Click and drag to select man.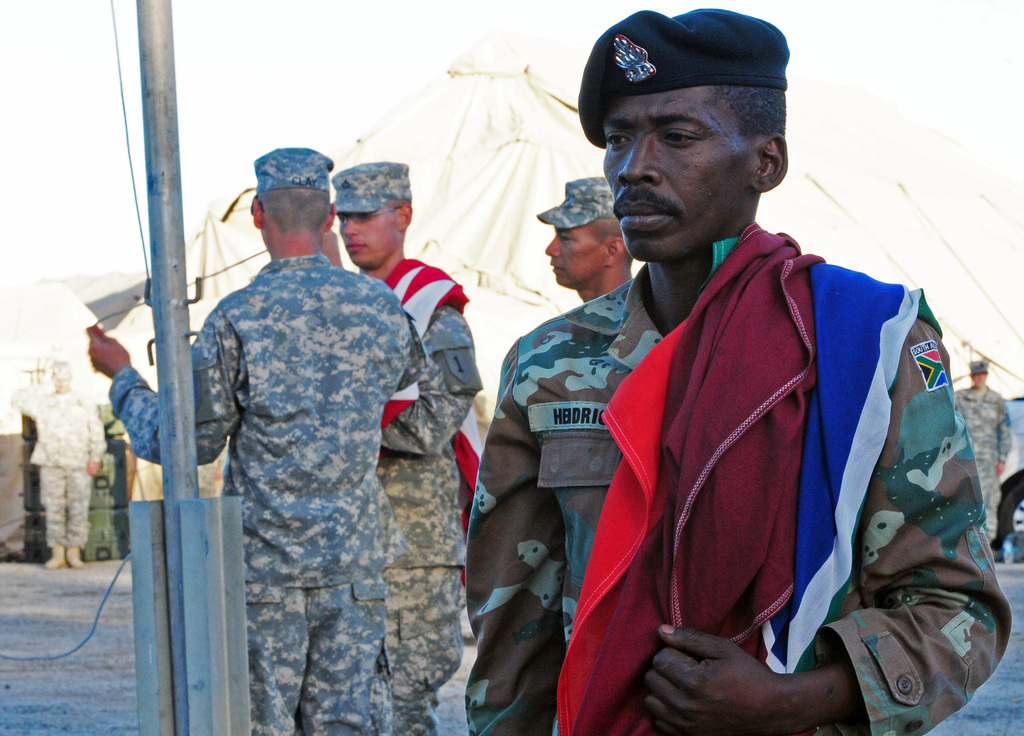
Selection: (left=86, top=145, right=412, bottom=735).
